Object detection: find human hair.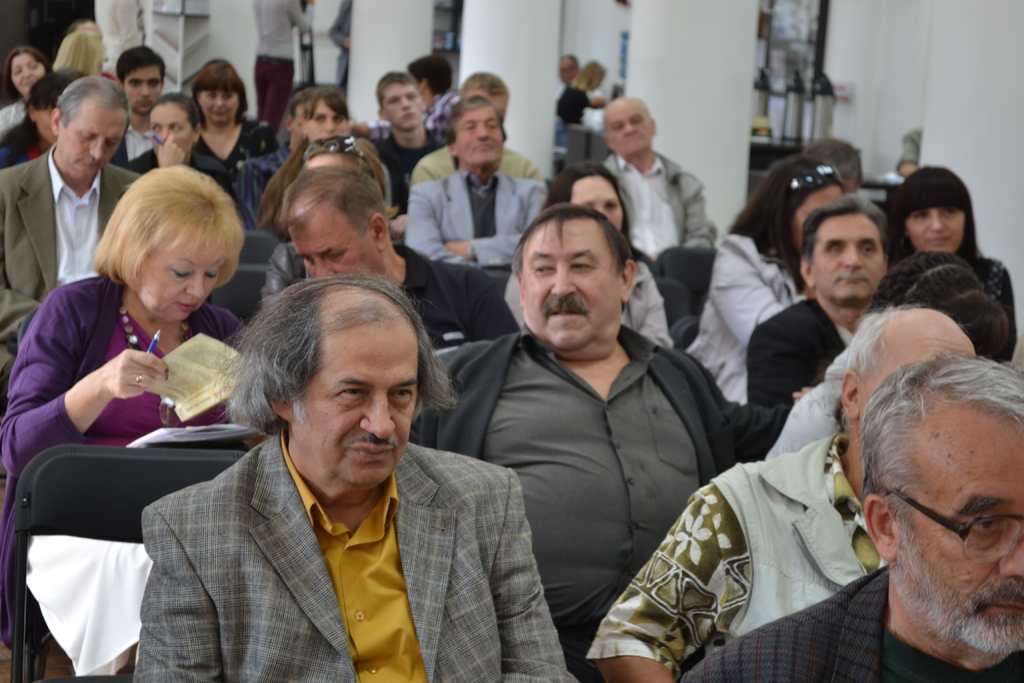
crop(859, 349, 1023, 514).
